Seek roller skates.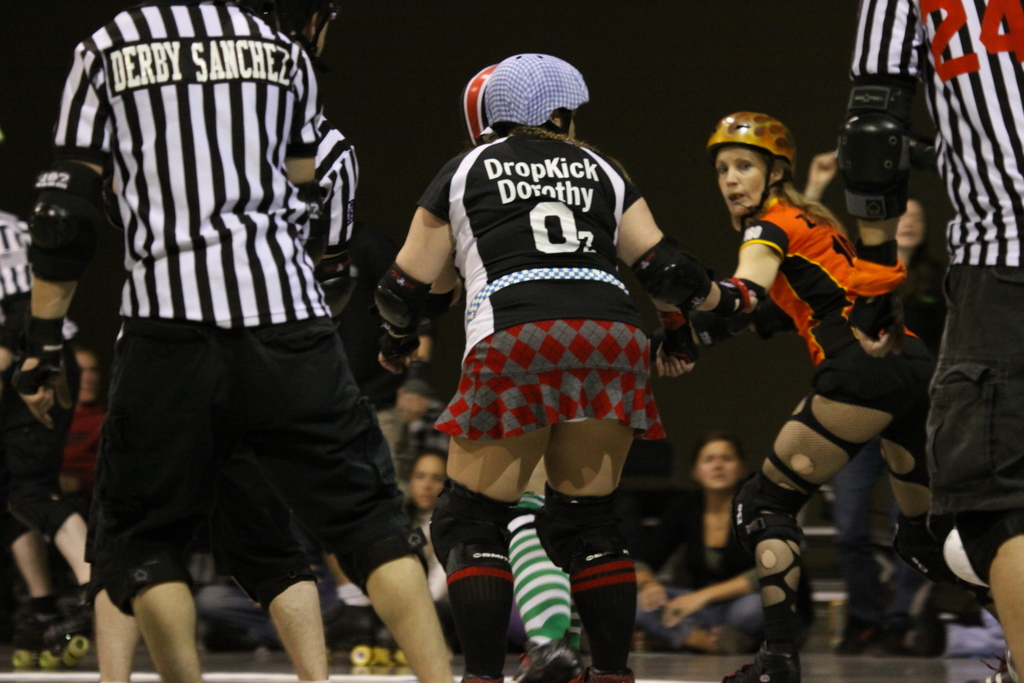
327, 600, 407, 671.
